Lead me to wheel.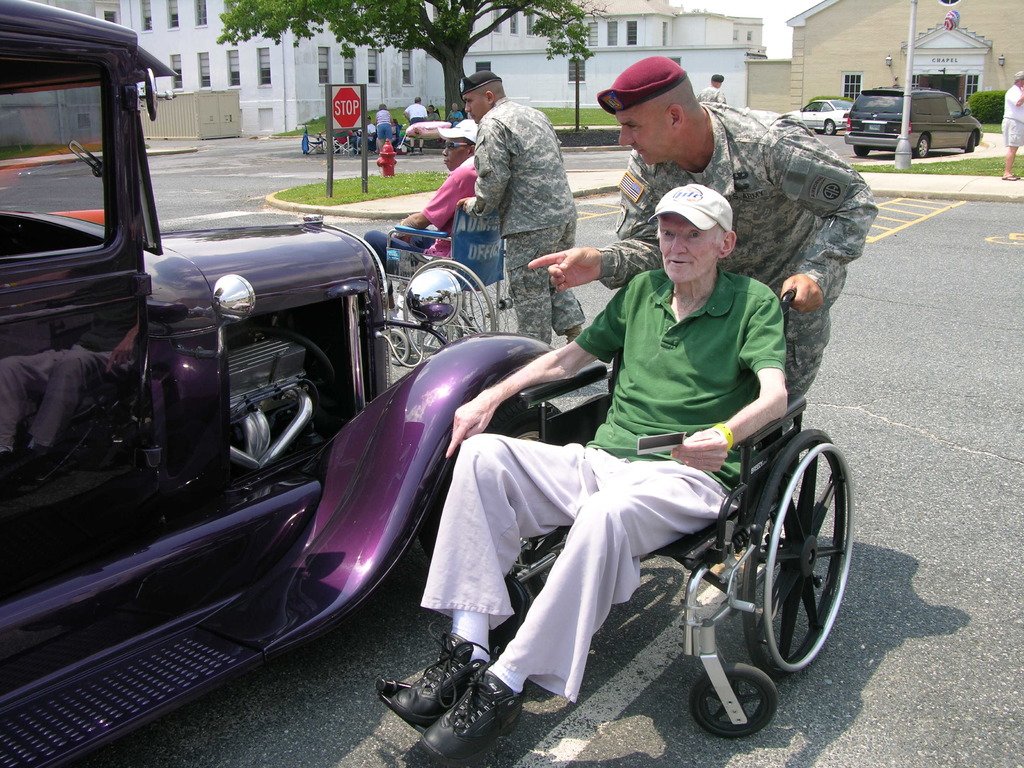
Lead to x1=911, y1=127, x2=934, y2=159.
